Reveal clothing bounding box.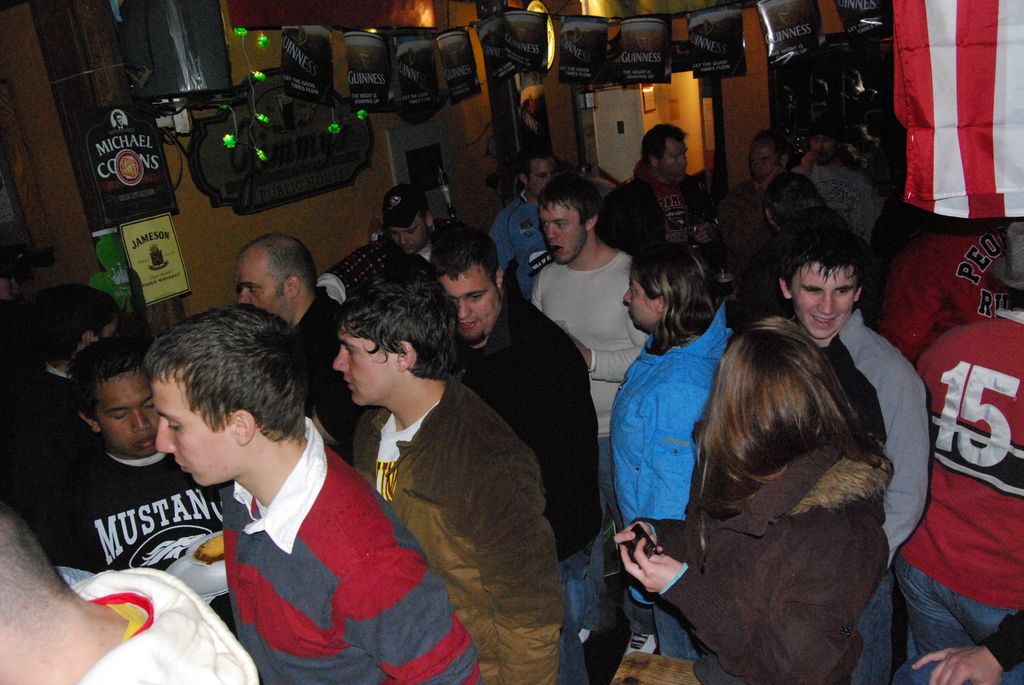
Revealed: (789, 157, 888, 256).
